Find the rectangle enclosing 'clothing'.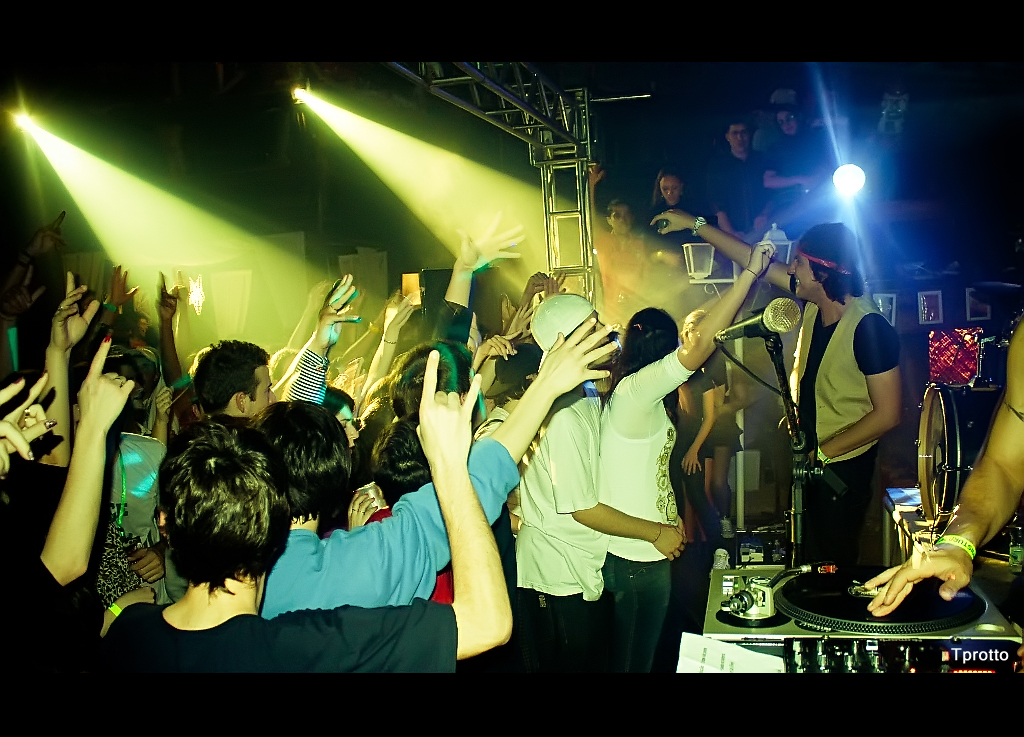
rect(90, 432, 168, 593).
